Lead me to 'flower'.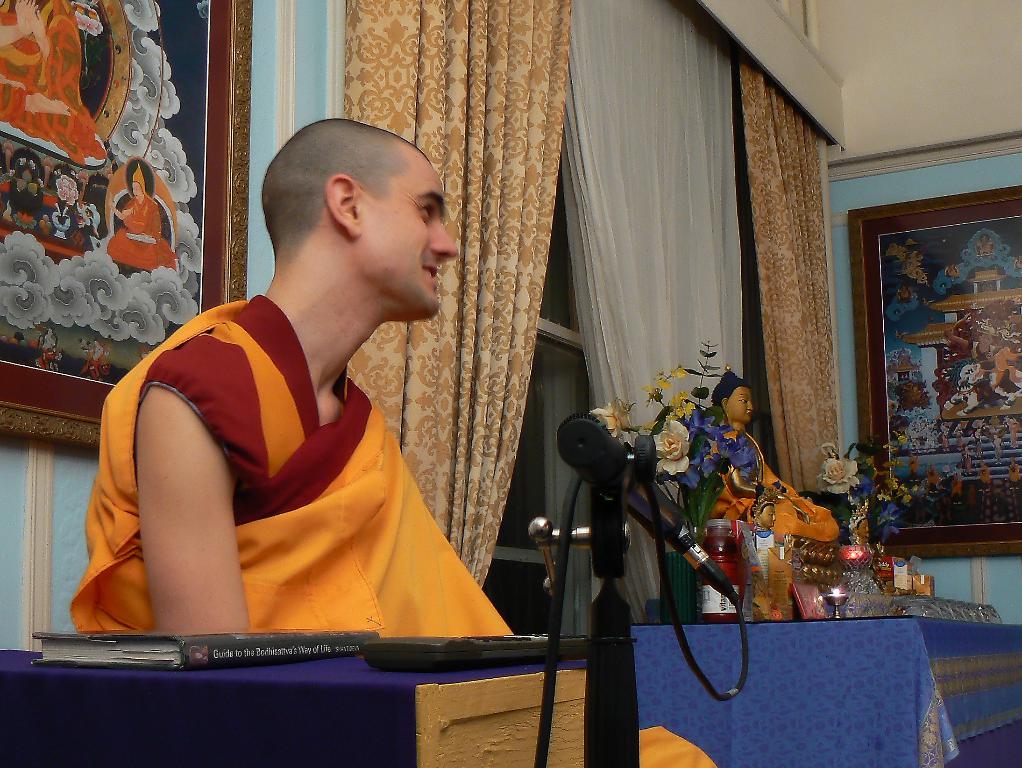
Lead to 587/404/635/440.
